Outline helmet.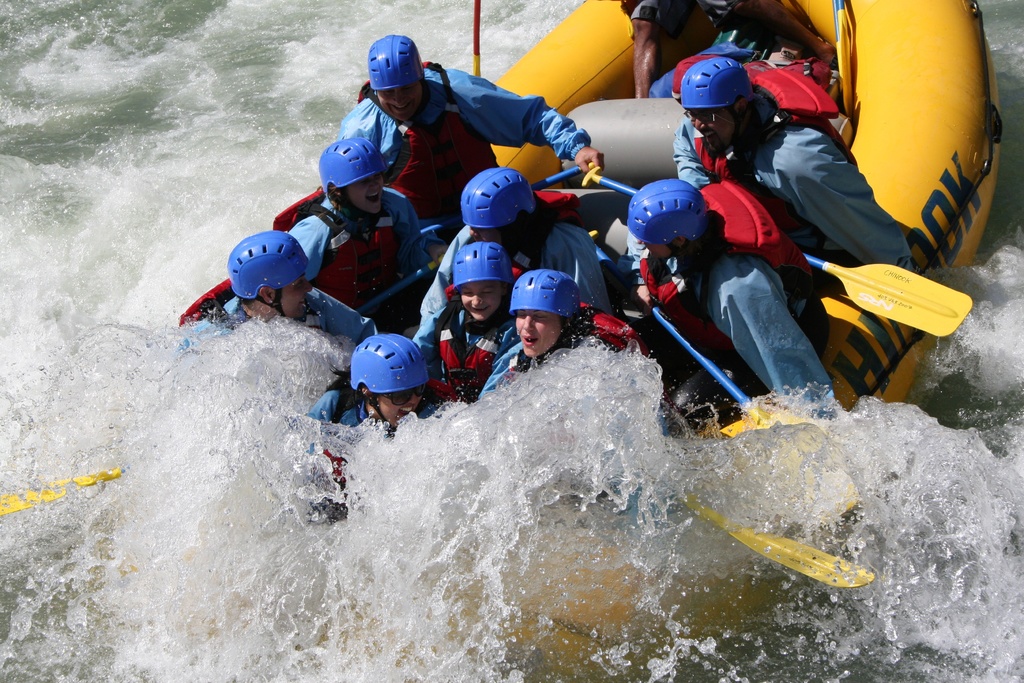
Outline: [678, 56, 757, 125].
